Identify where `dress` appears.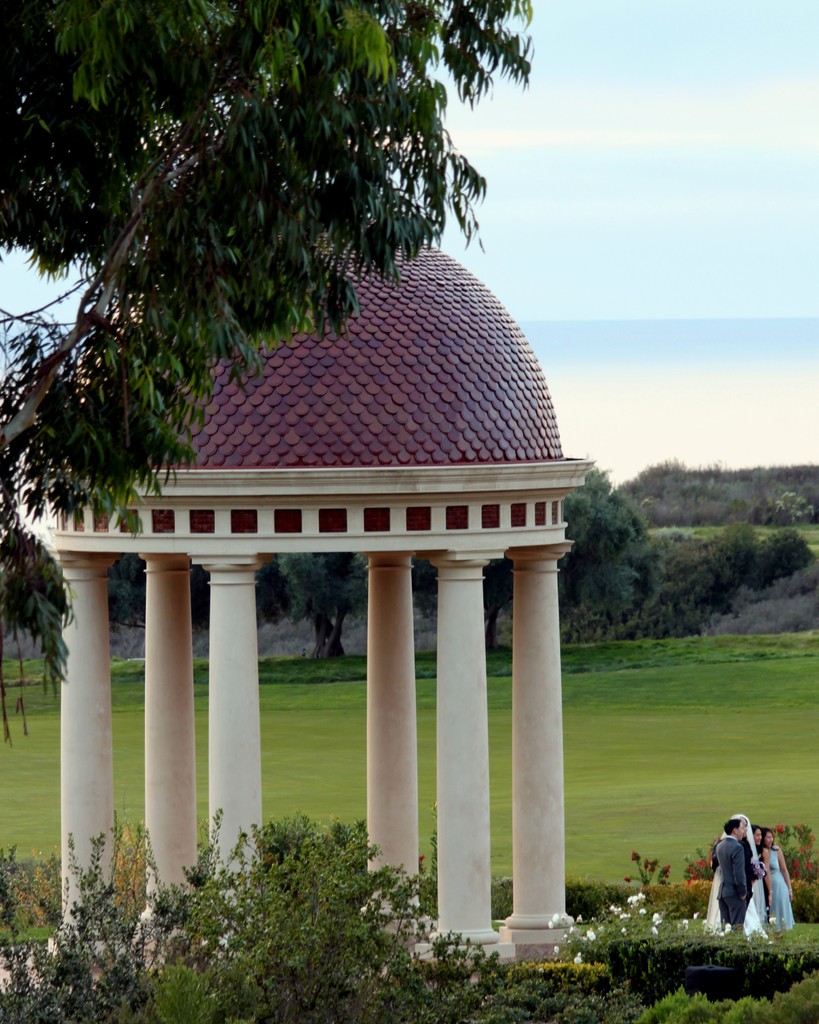
Appears at 707/813/763/933.
